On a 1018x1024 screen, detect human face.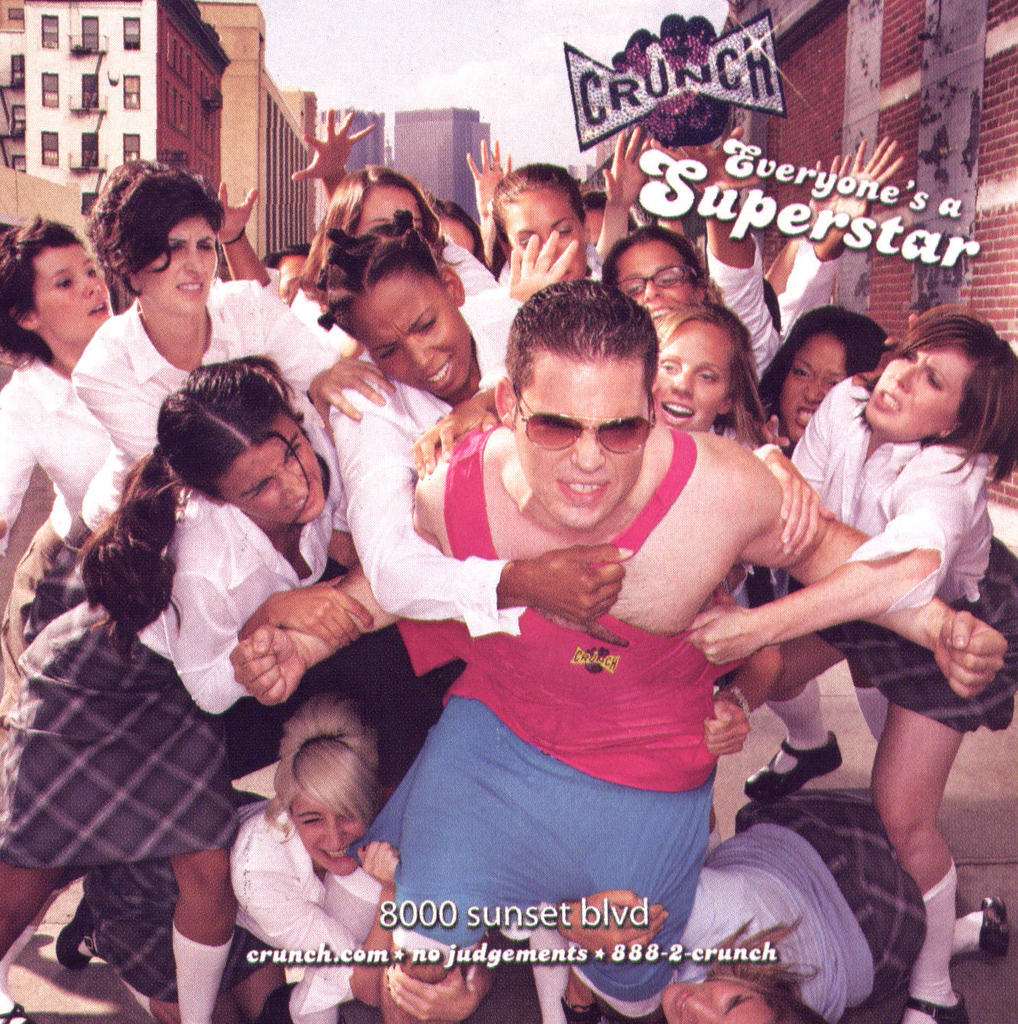
[790,342,854,445].
